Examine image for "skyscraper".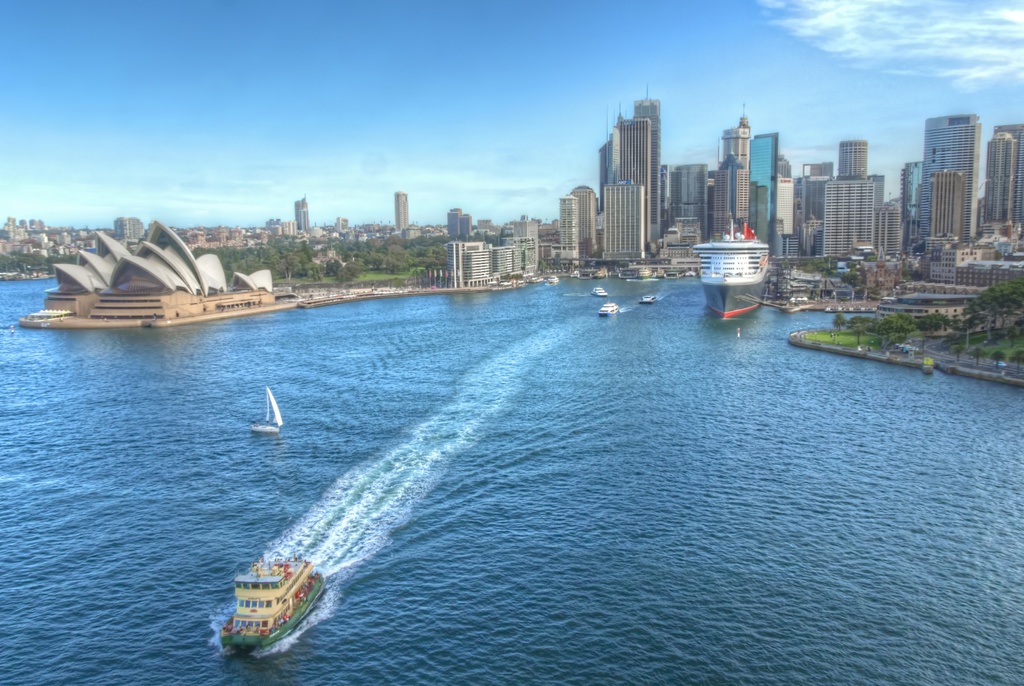
Examination result: (604, 101, 660, 253).
